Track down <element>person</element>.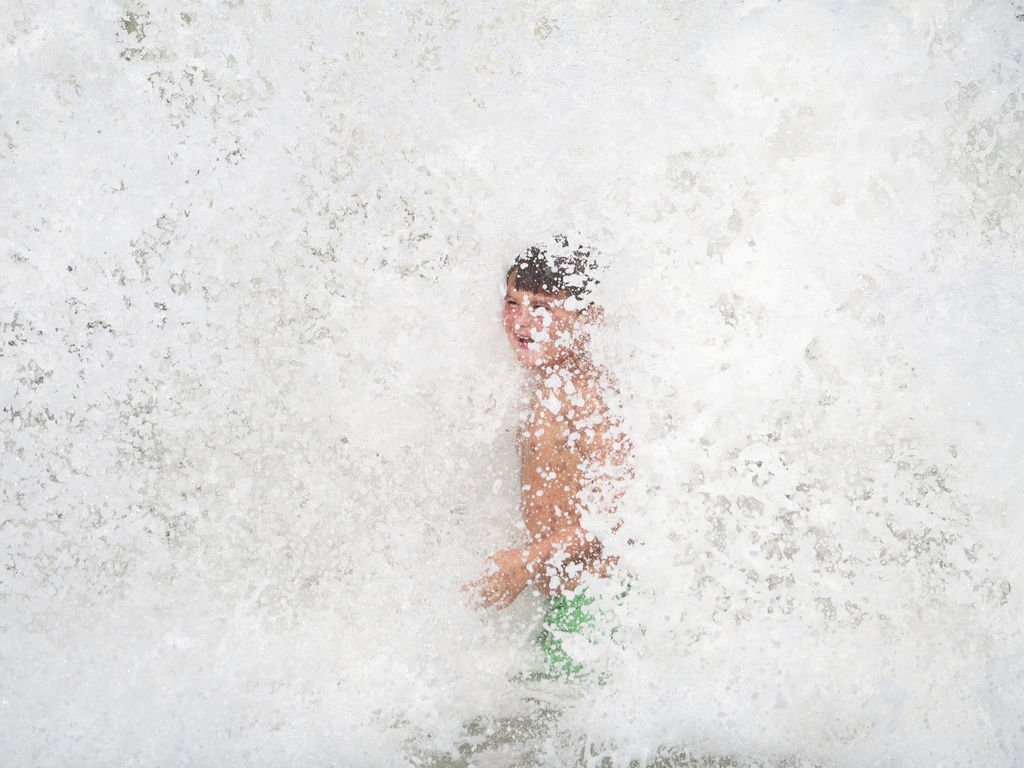
Tracked to 478/227/644/673.
